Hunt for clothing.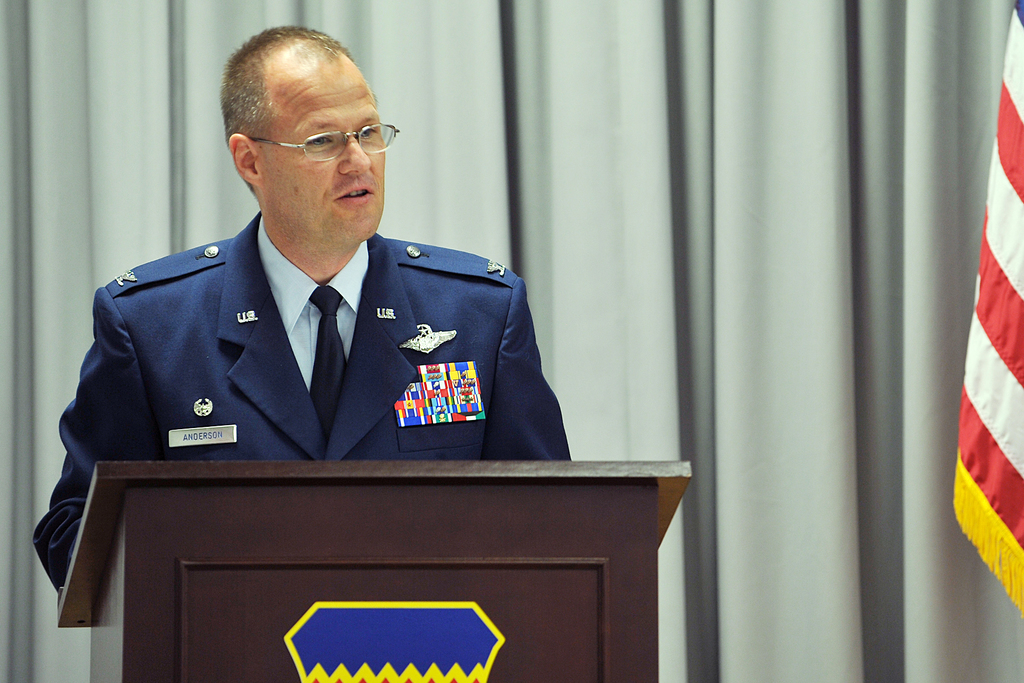
Hunted down at rect(53, 199, 576, 496).
